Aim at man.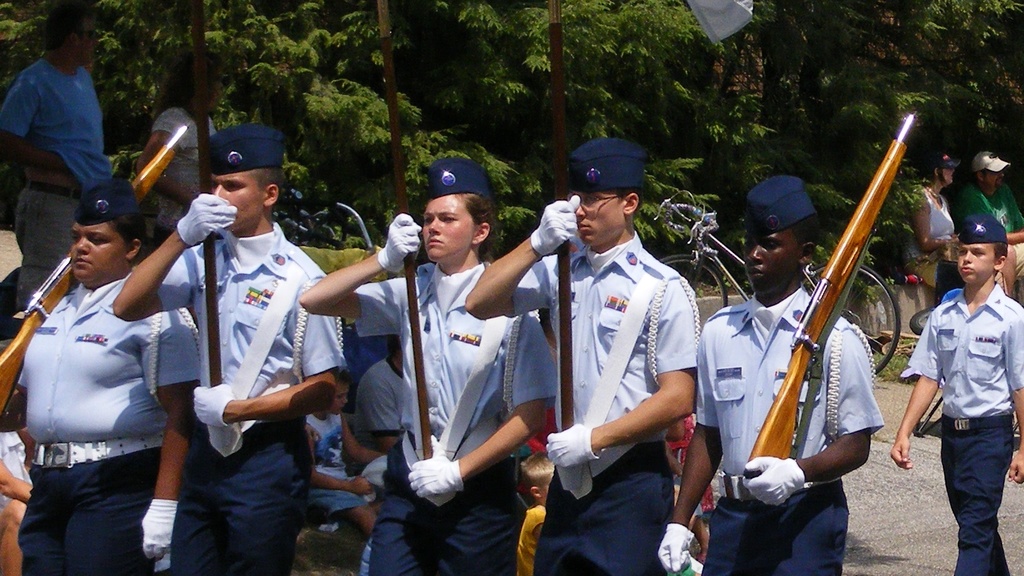
Aimed at [x1=463, y1=136, x2=698, y2=575].
